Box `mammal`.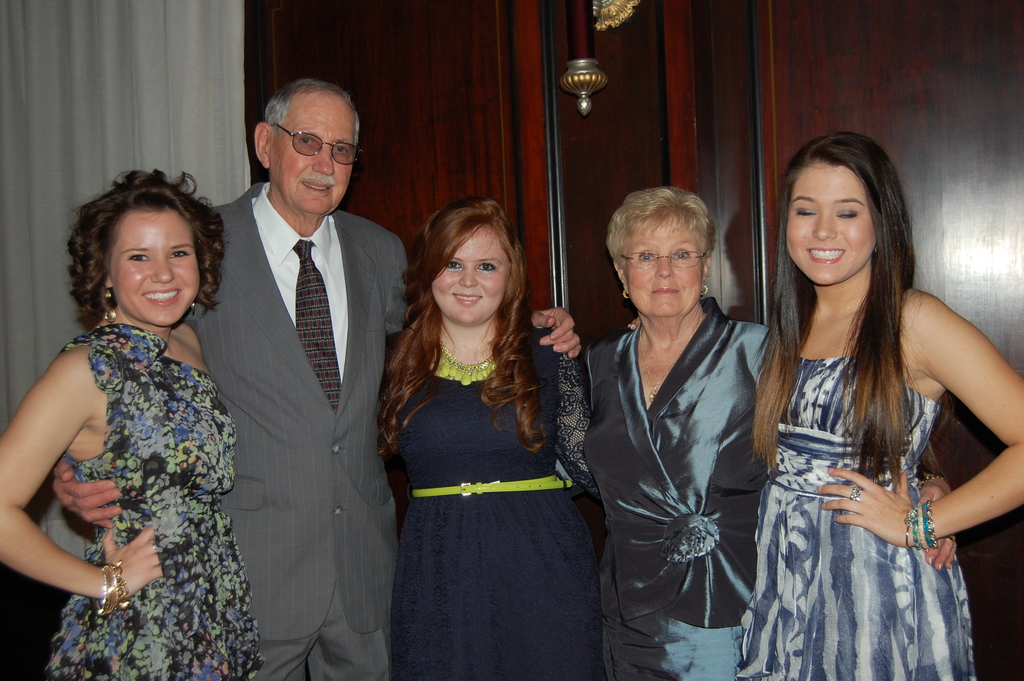
x1=2, y1=170, x2=260, y2=680.
